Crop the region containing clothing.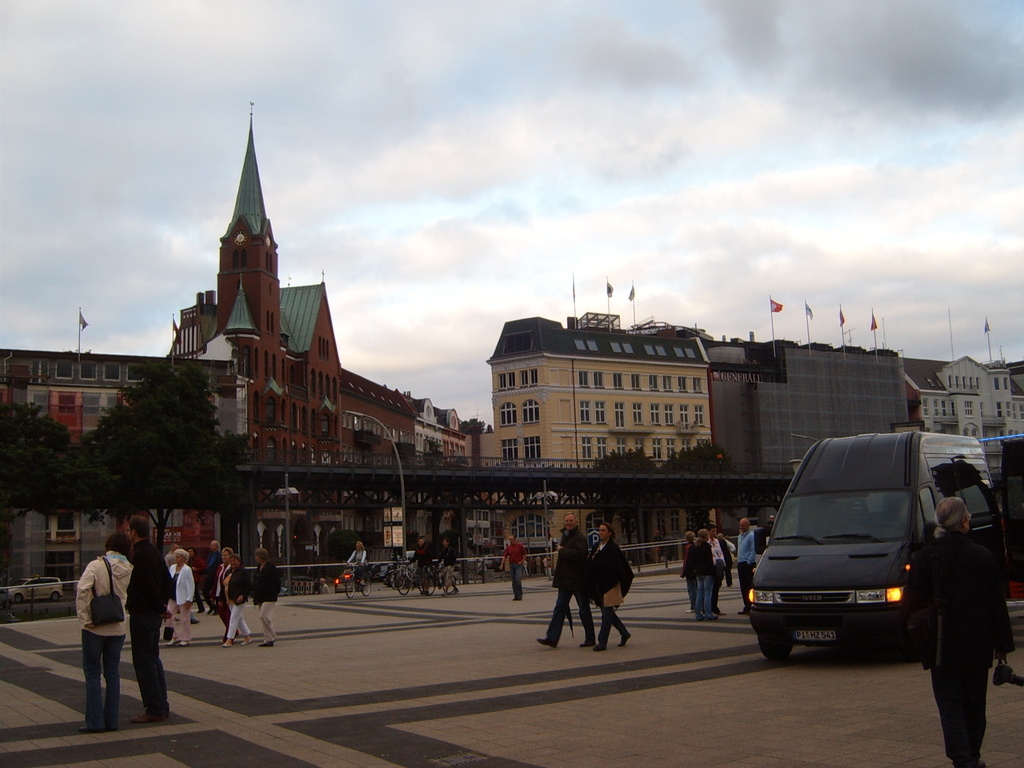
Crop region: detection(898, 527, 1008, 767).
